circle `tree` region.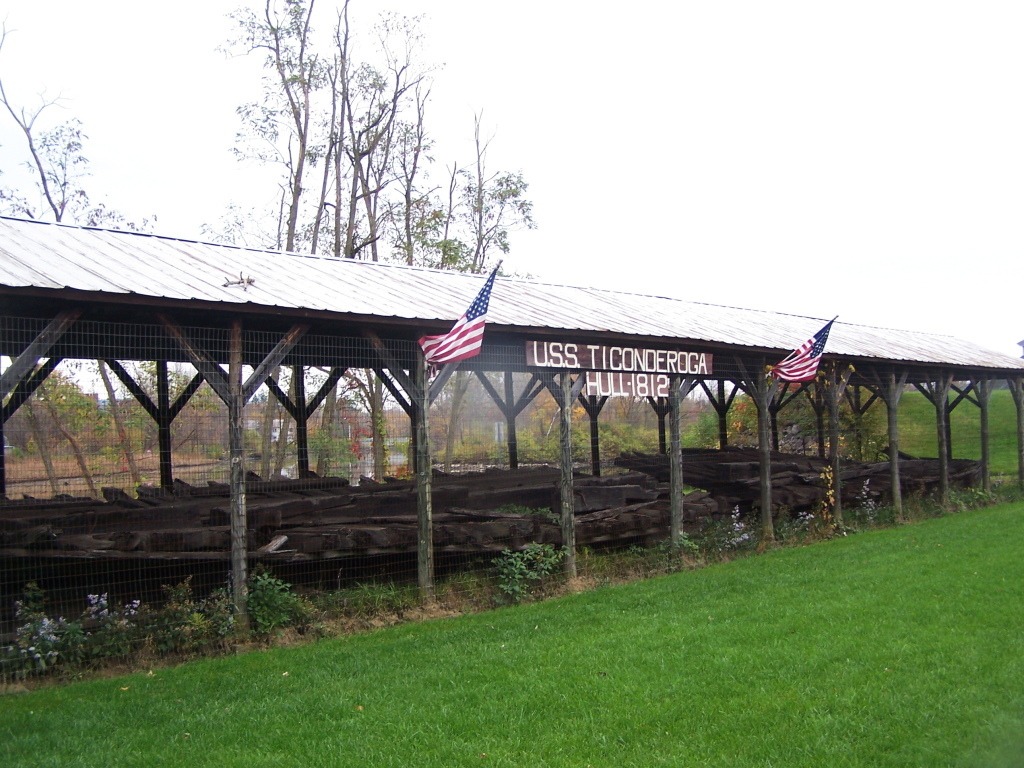
Region: (left=0, top=18, right=146, bottom=520).
